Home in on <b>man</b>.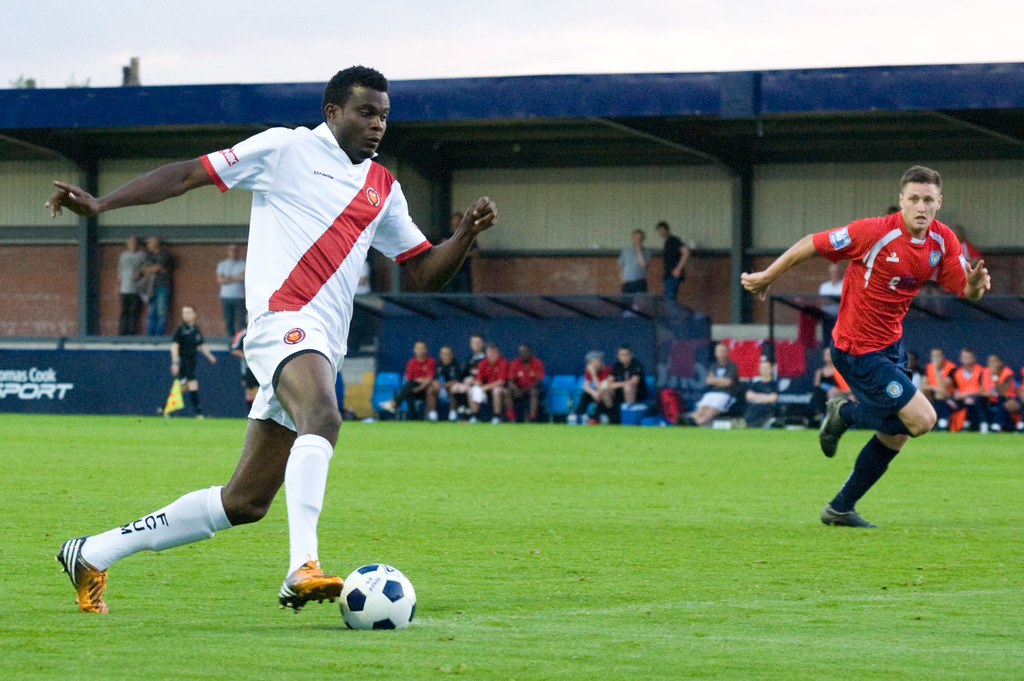
Homed in at [left=94, top=76, right=486, bottom=612].
